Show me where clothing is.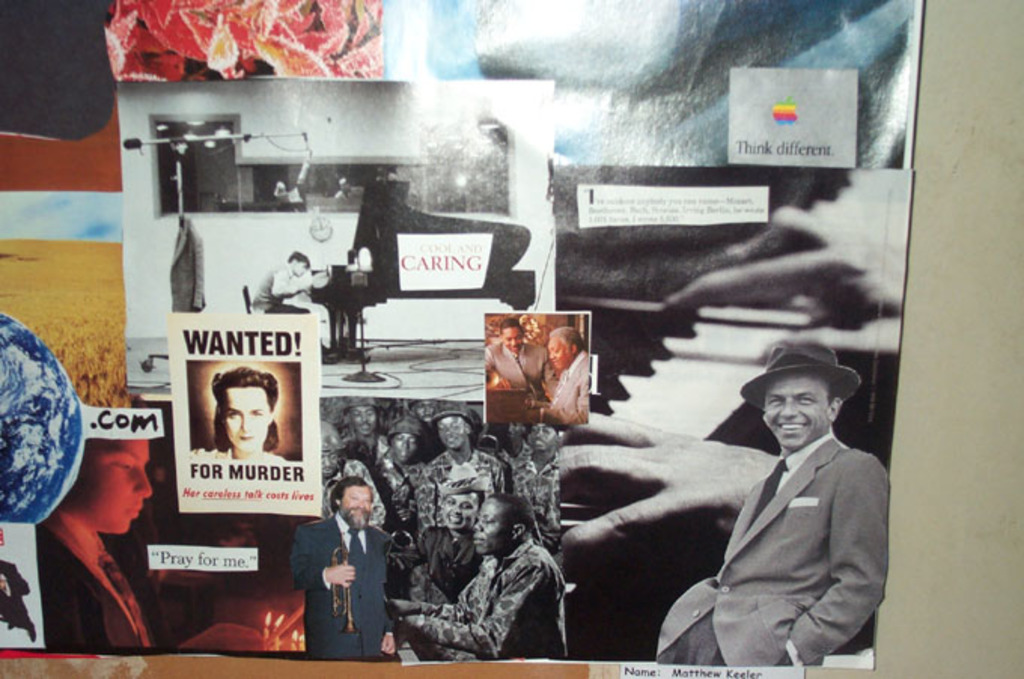
clothing is at 431, 444, 483, 516.
